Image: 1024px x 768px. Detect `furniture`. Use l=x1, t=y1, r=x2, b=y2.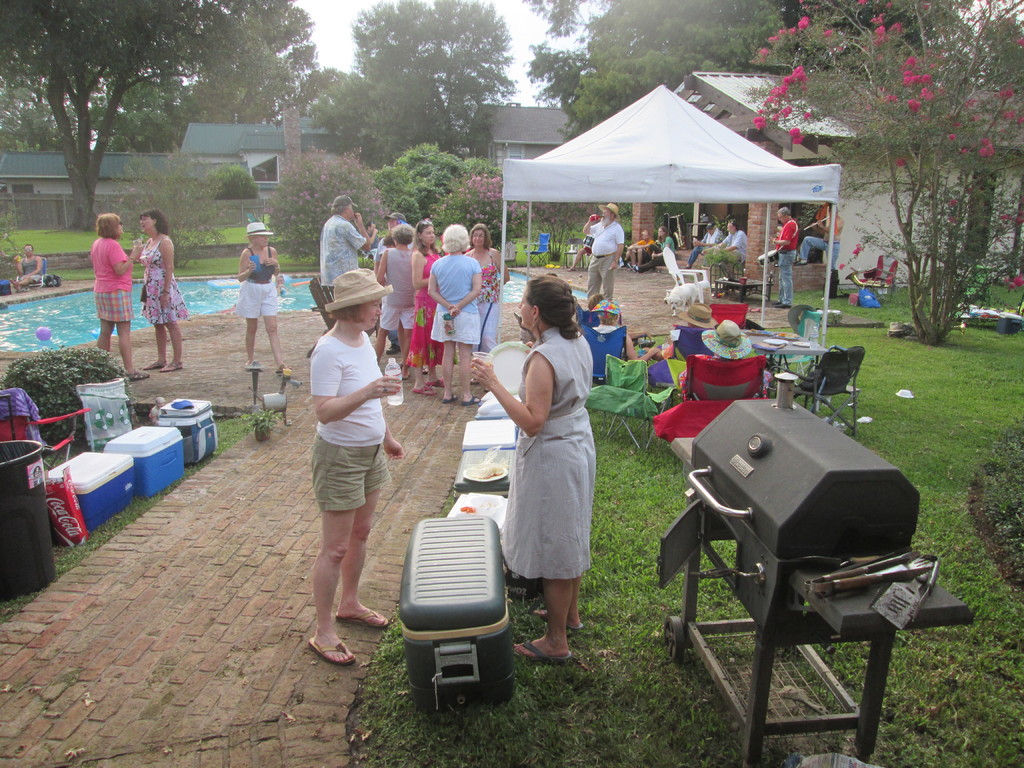
l=671, t=355, r=766, b=484.
